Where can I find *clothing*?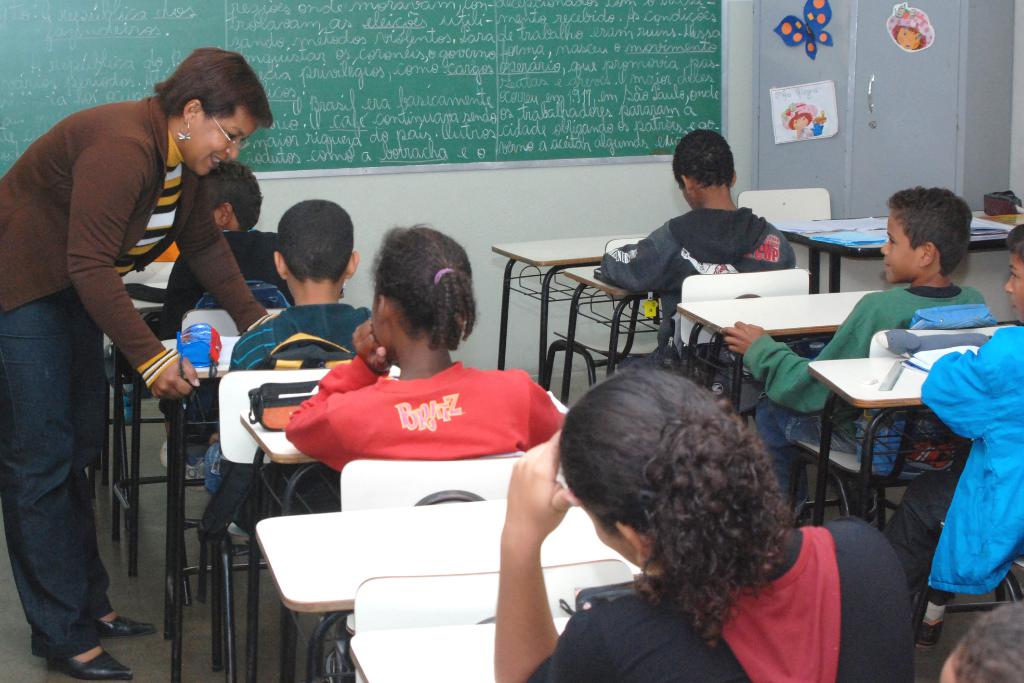
You can find it at crop(273, 354, 547, 502).
